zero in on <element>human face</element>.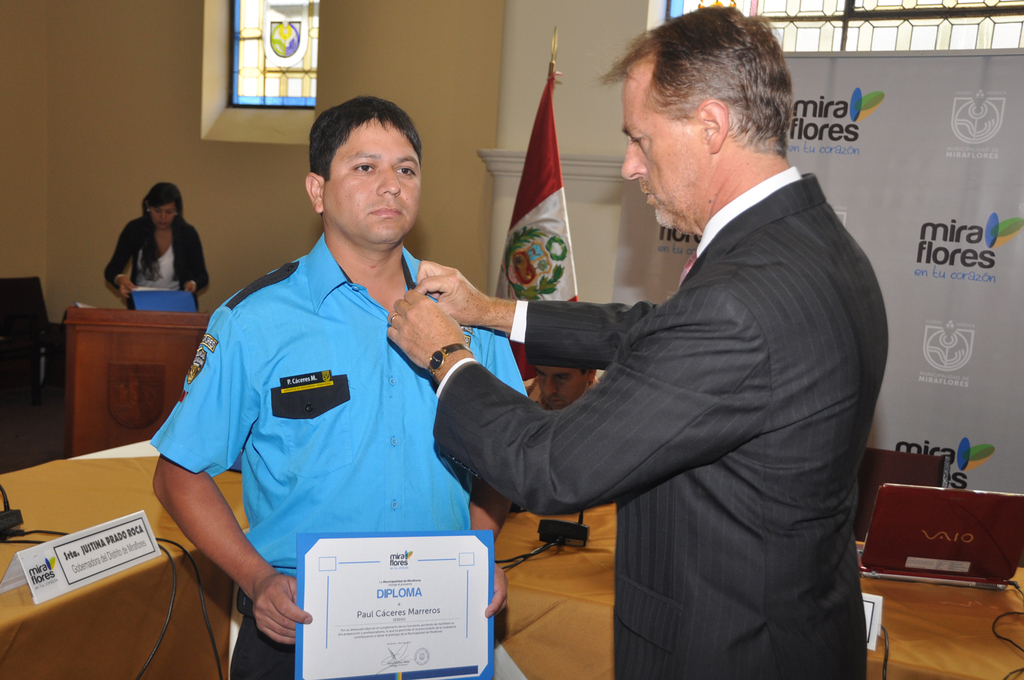
Zeroed in: select_region(616, 52, 712, 235).
